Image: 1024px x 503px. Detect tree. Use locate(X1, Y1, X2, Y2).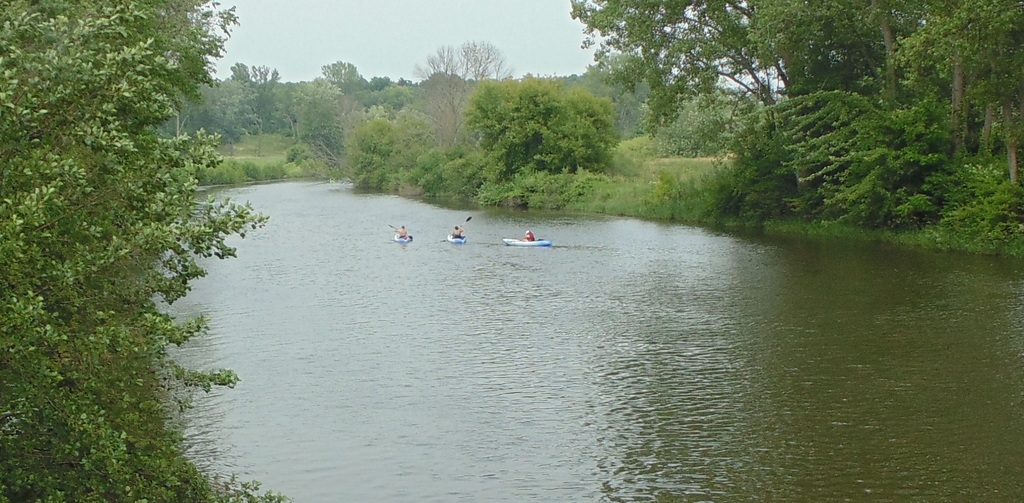
locate(17, 0, 242, 457).
